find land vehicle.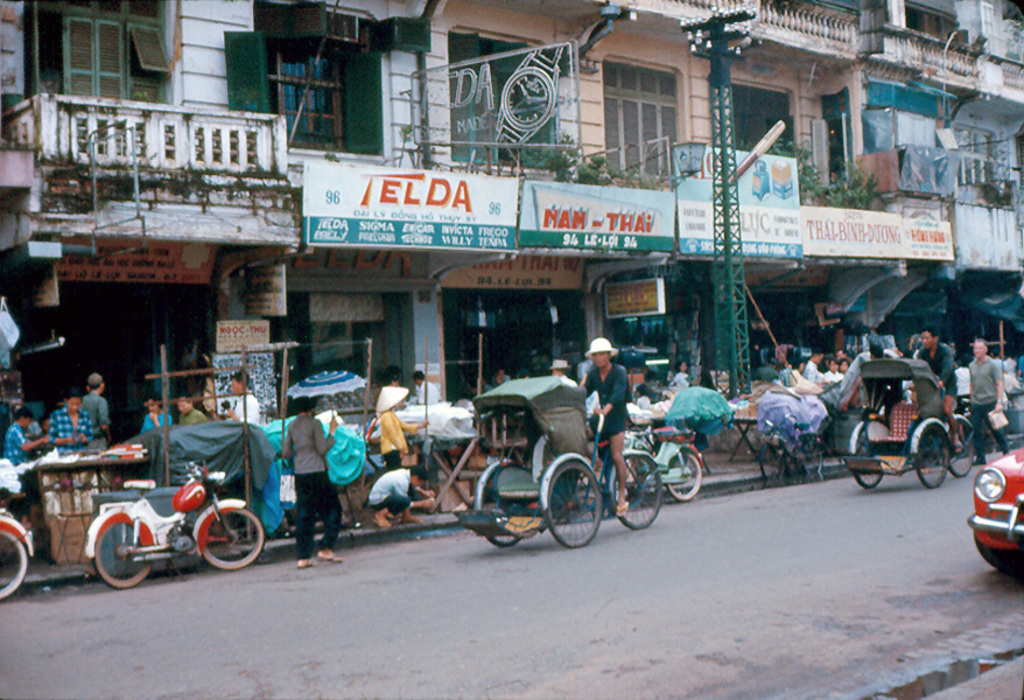
l=855, t=360, r=980, b=481.
